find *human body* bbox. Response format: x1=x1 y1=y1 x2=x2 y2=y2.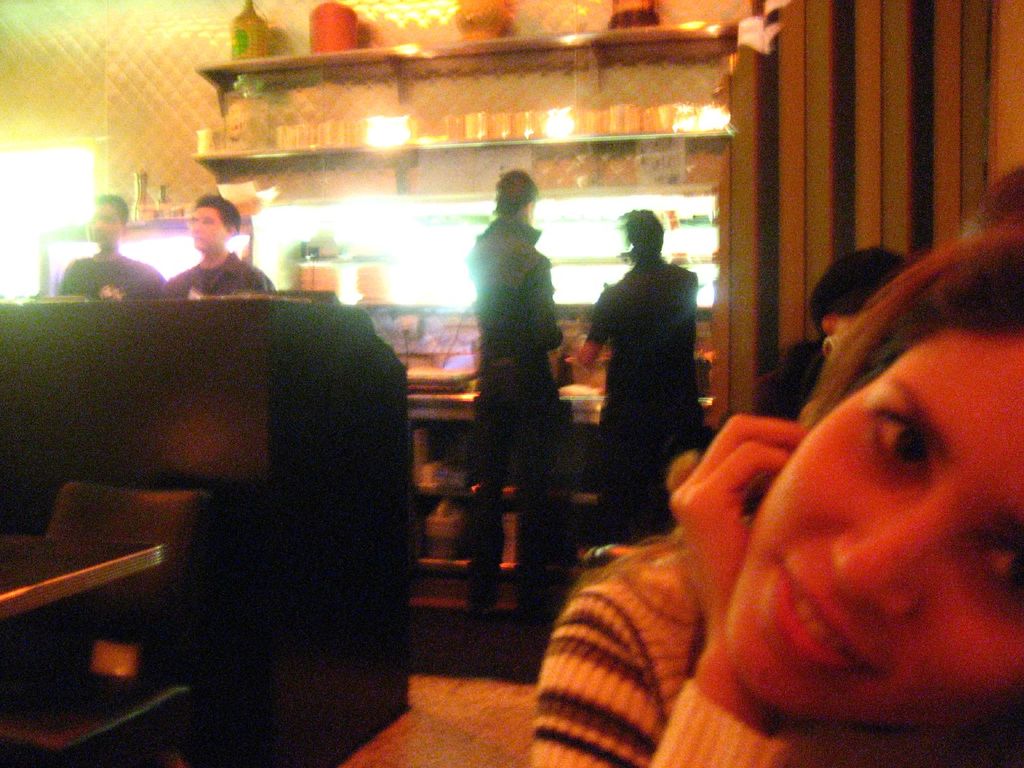
x1=158 y1=191 x2=292 y2=318.
